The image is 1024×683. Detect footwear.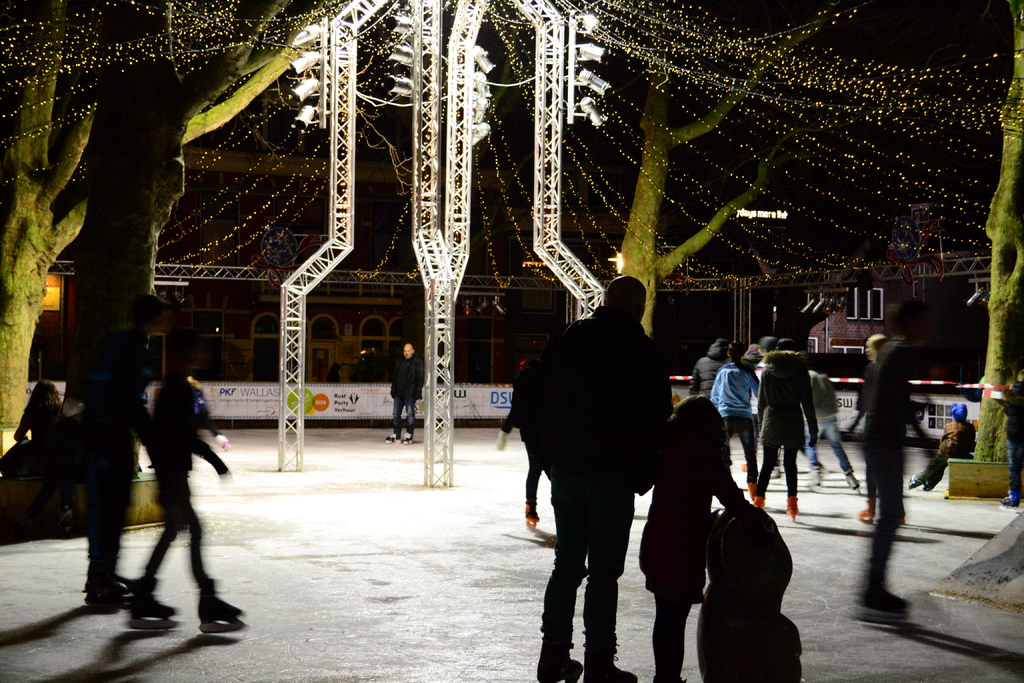
Detection: rect(746, 475, 757, 510).
